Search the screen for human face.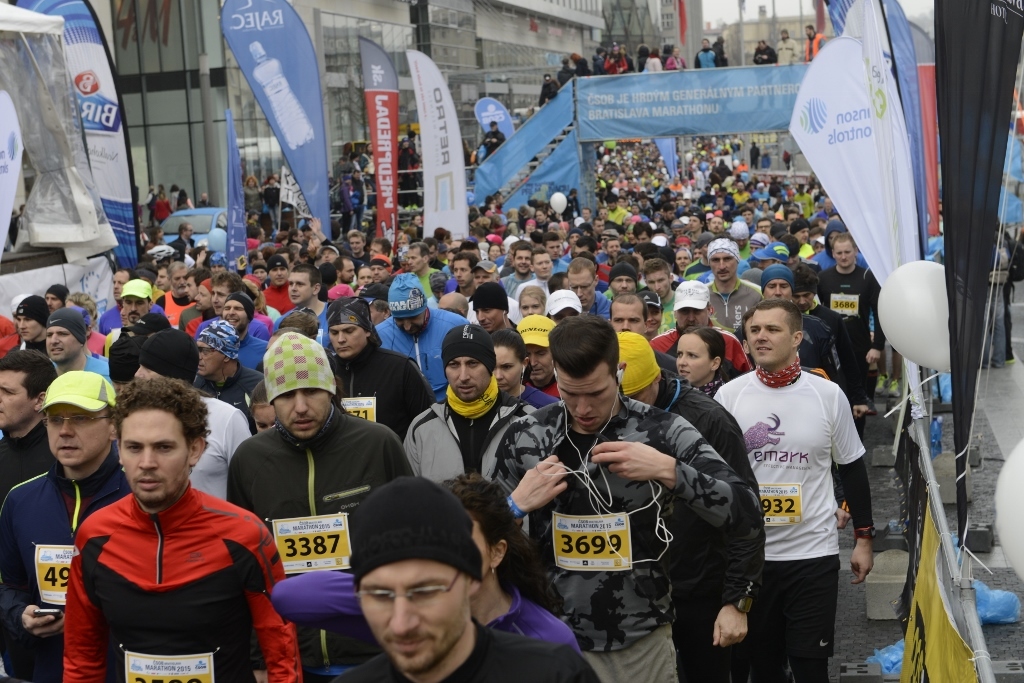
Found at bbox=[493, 348, 520, 395].
